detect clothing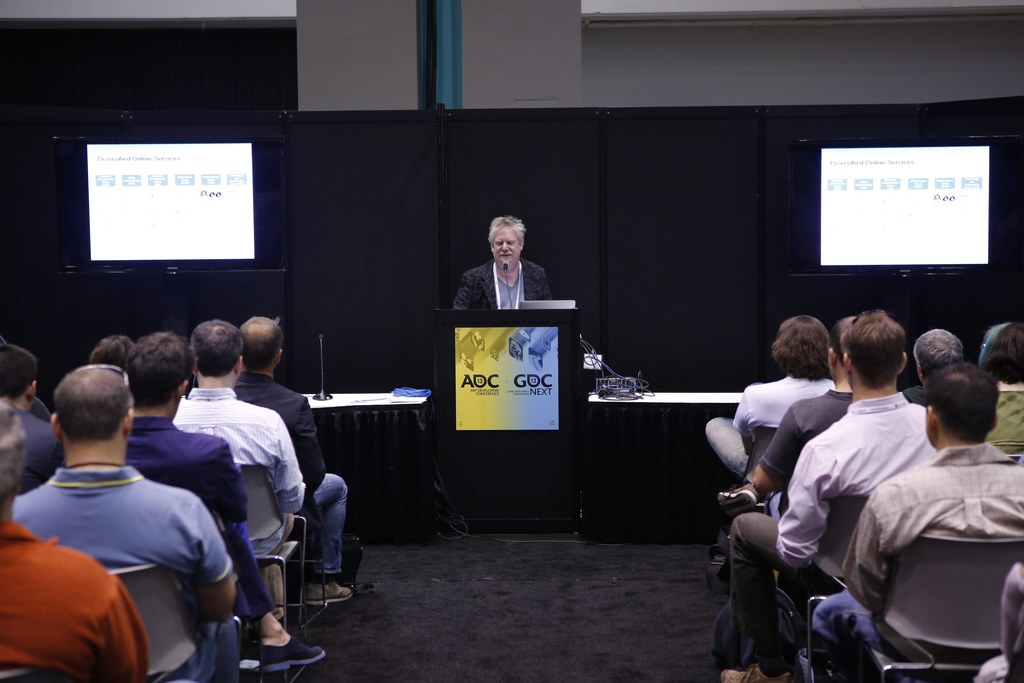
(730,391,937,642)
